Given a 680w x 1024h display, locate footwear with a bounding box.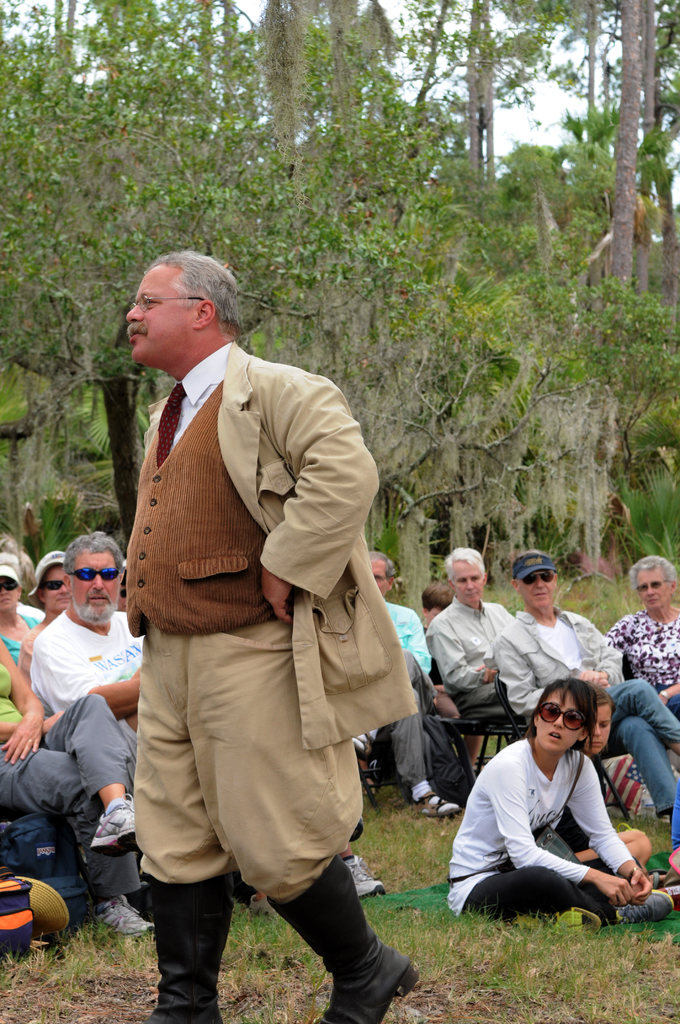
Located: box=[548, 904, 604, 932].
